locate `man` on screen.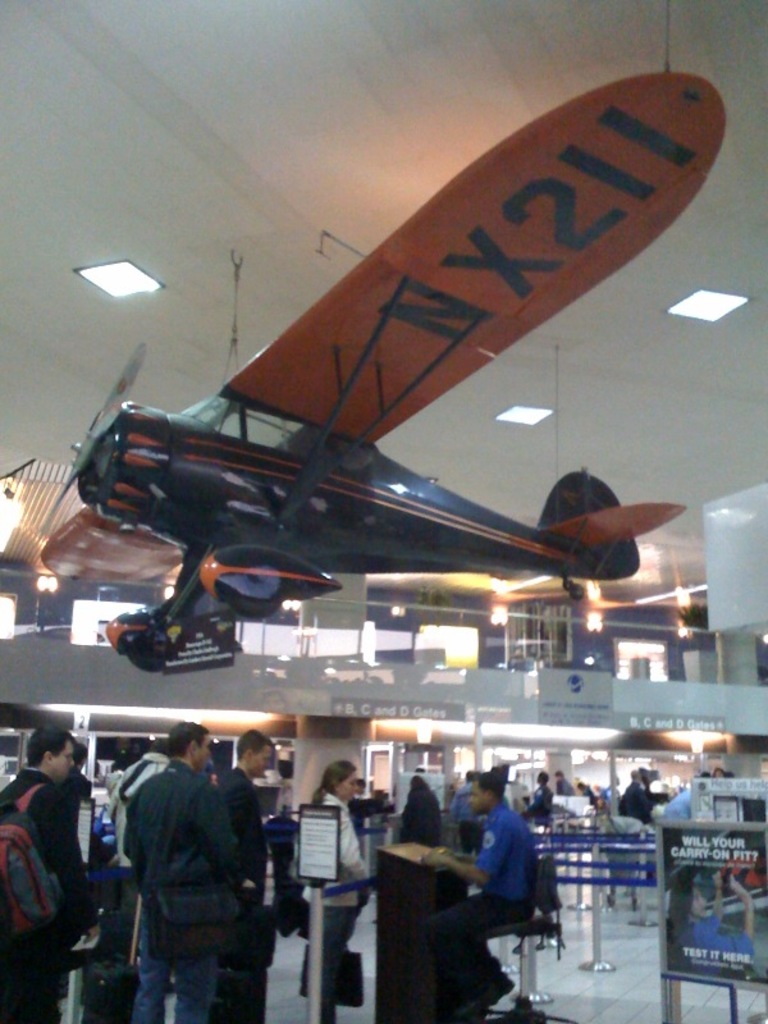
On screen at <bbox>526, 768, 559, 824</bbox>.
